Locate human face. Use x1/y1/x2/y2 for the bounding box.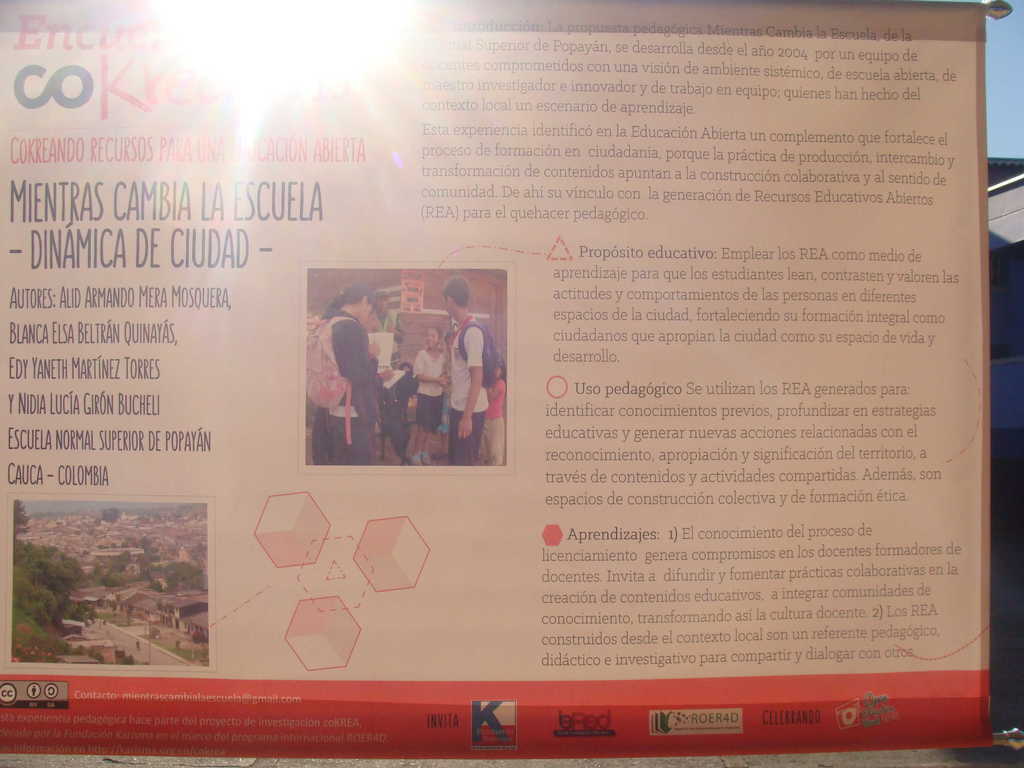
360/303/380/324.
